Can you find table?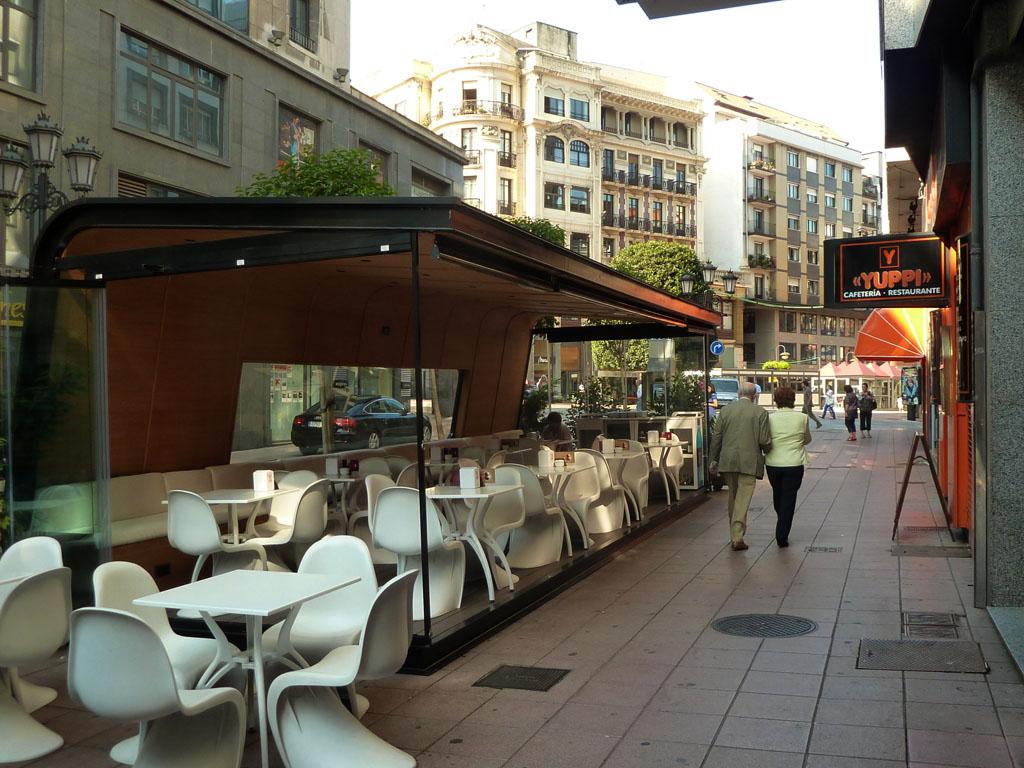
Yes, bounding box: (x1=428, y1=482, x2=525, y2=599).
